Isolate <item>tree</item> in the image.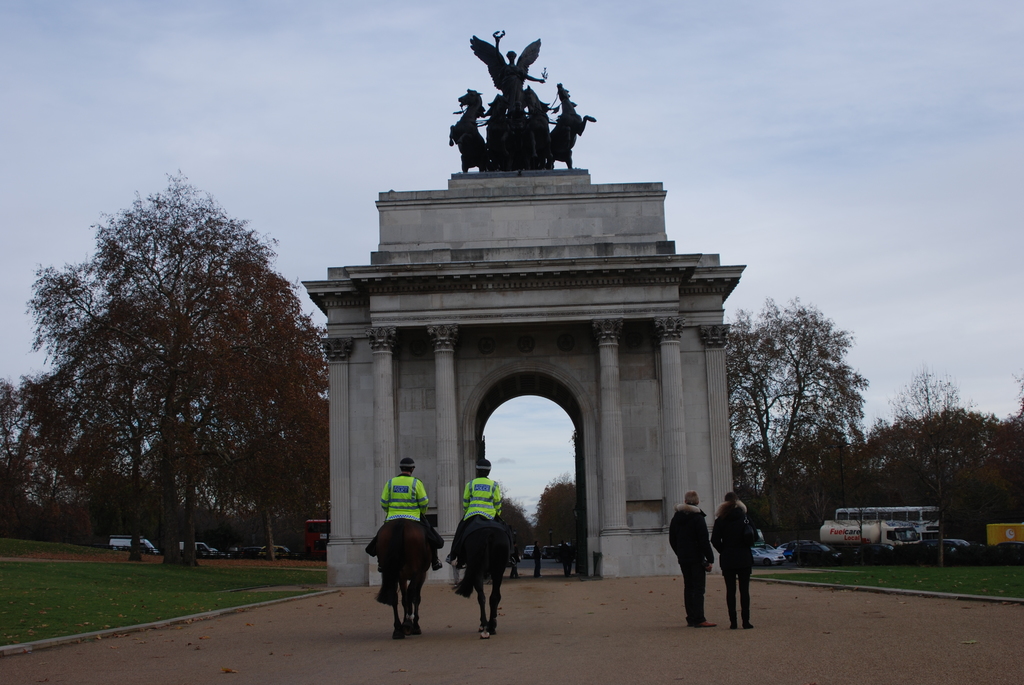
Isolated region: box=[505, 497, 544, 562].
